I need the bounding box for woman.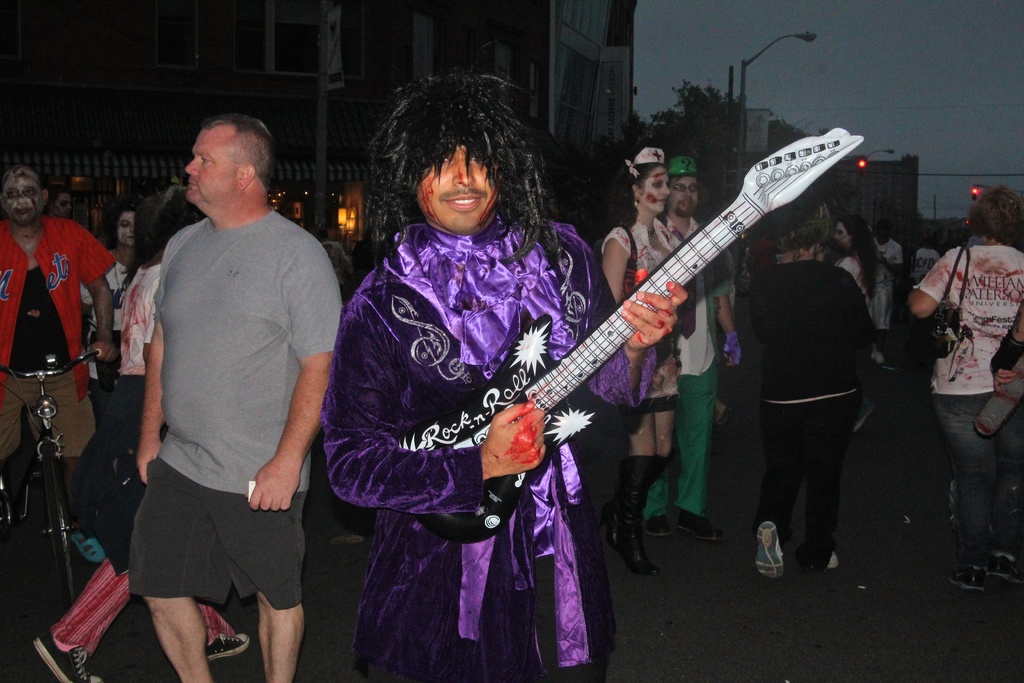
Here it is: x1=597, y1=149, x2=695, y2=575.
